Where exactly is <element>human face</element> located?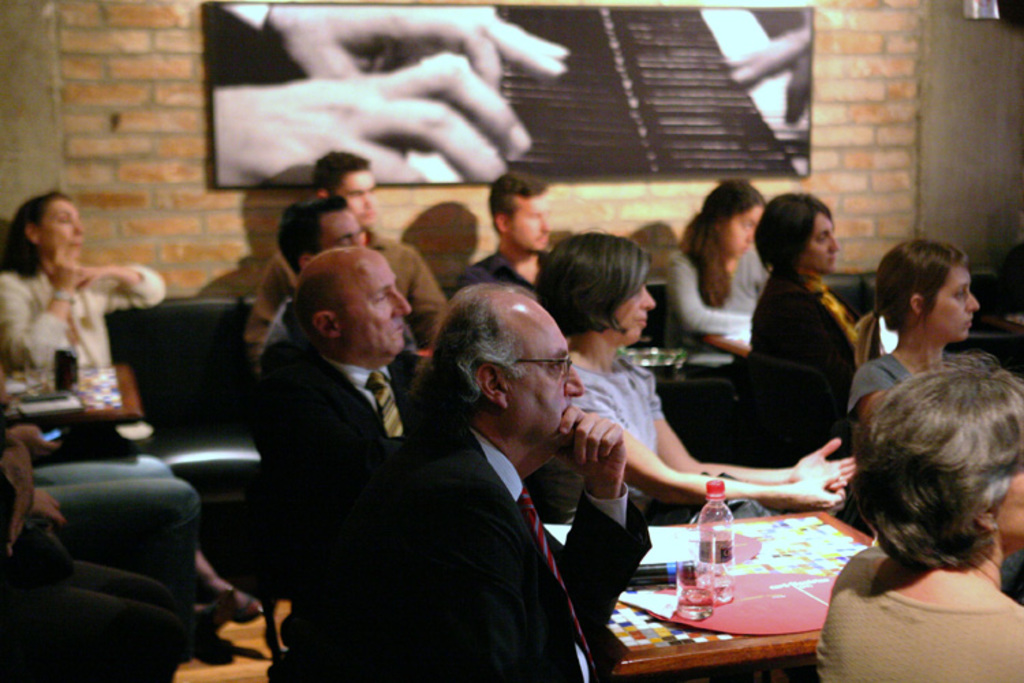
Its bounding box is region(344, 251, 411, 363).
